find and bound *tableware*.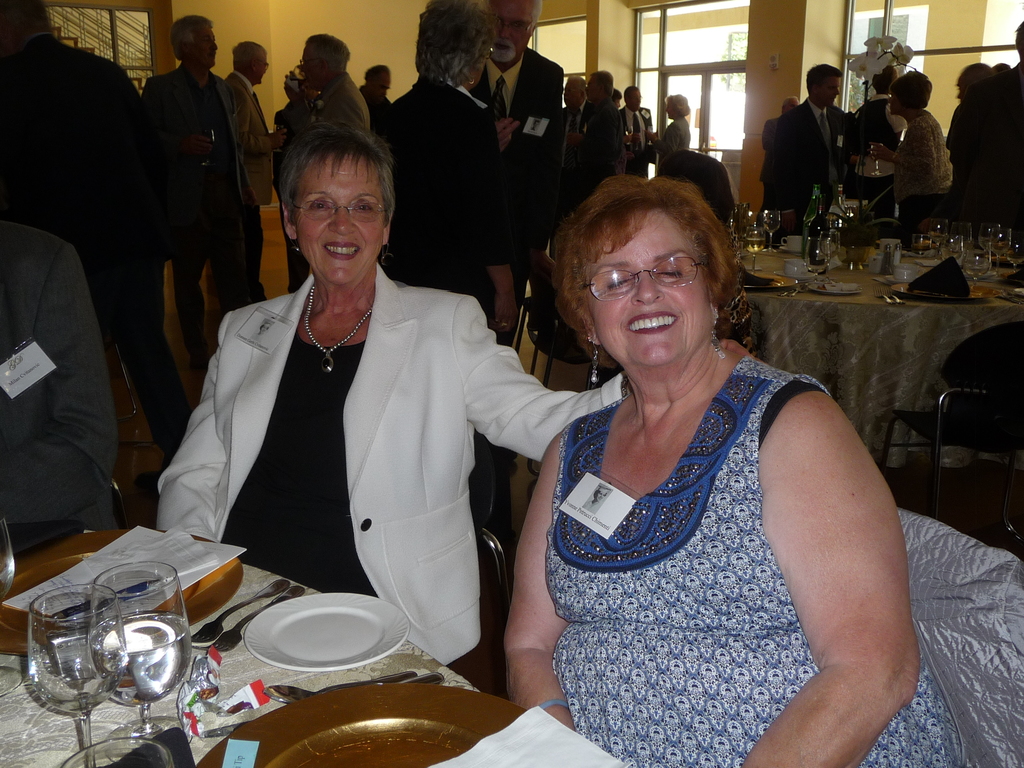
Bound: 86:563:191:740.
